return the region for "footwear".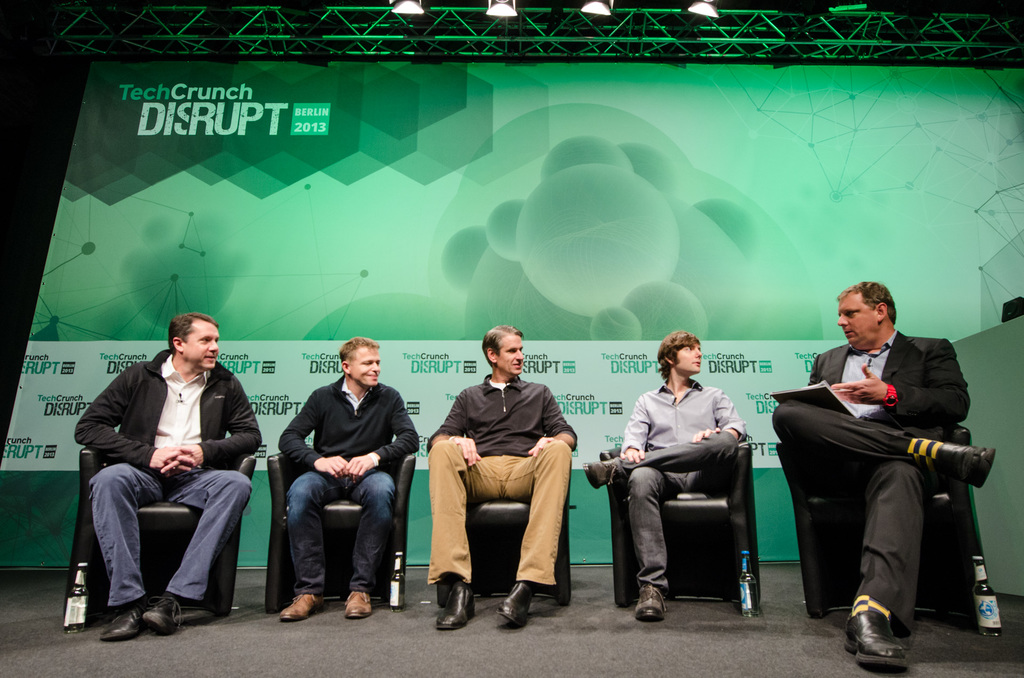
left=429, top=576, right=471, bottom=635.
